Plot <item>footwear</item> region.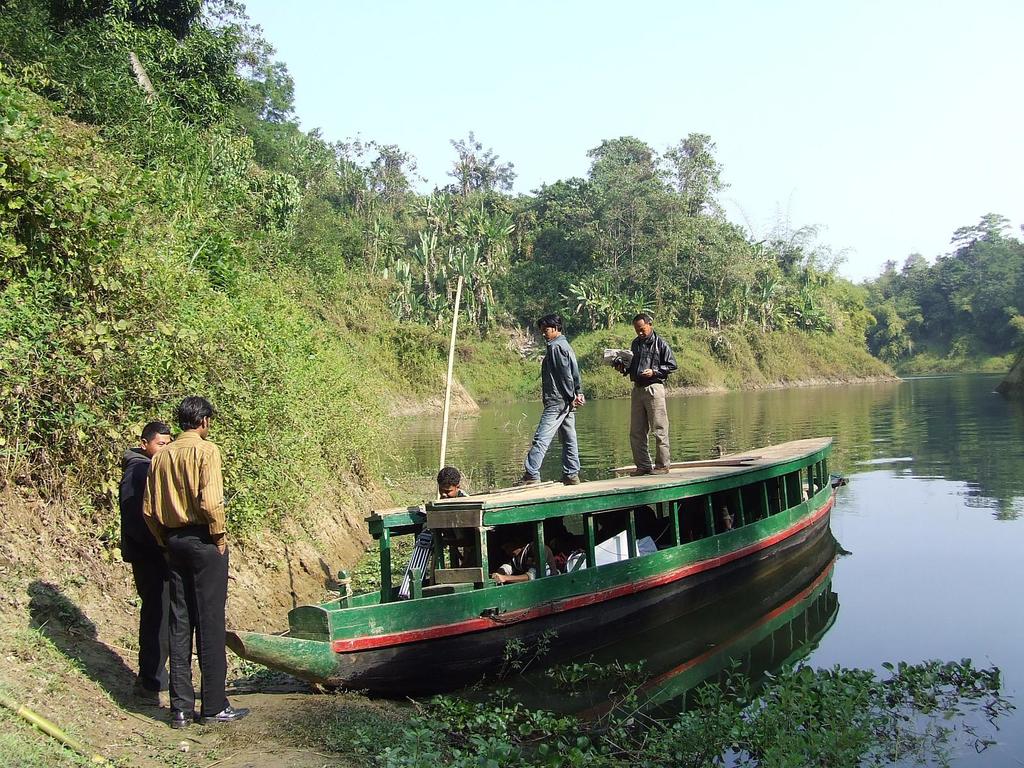
Plotted at 198/706/251/724.
